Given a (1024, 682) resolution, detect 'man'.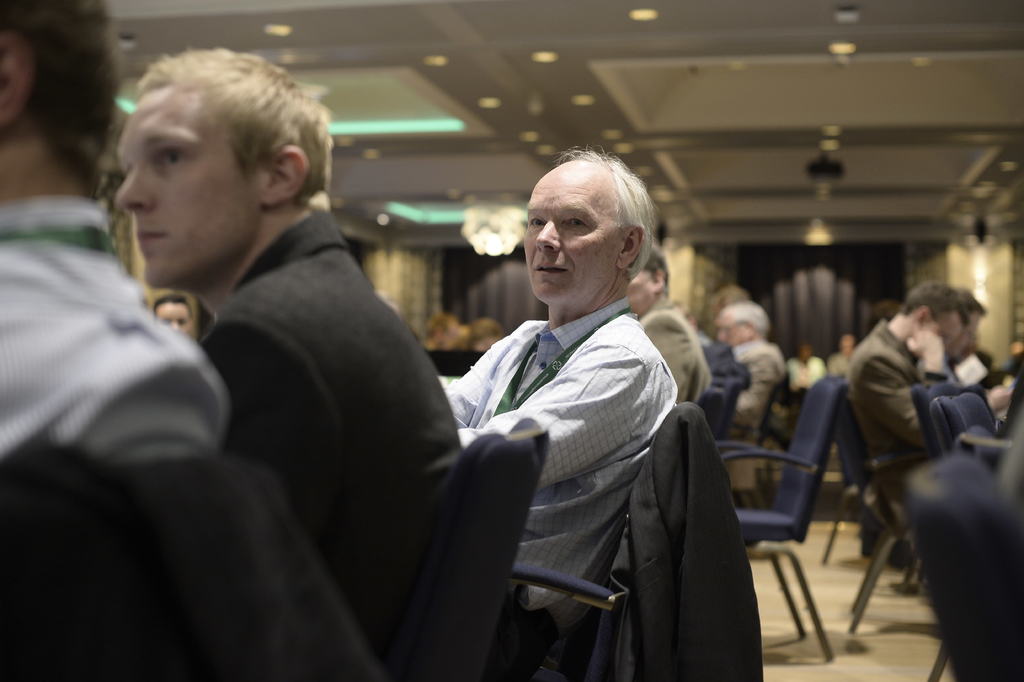
[850,276,1016,499].
